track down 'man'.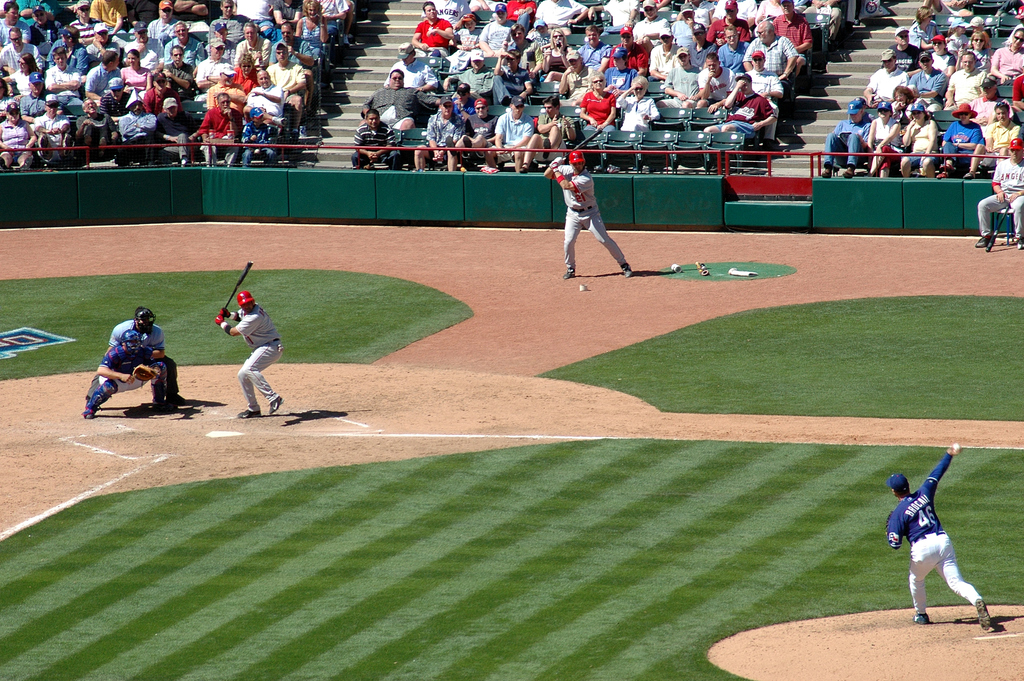
Tracked to bbox=(542, 152, 634, 279).
